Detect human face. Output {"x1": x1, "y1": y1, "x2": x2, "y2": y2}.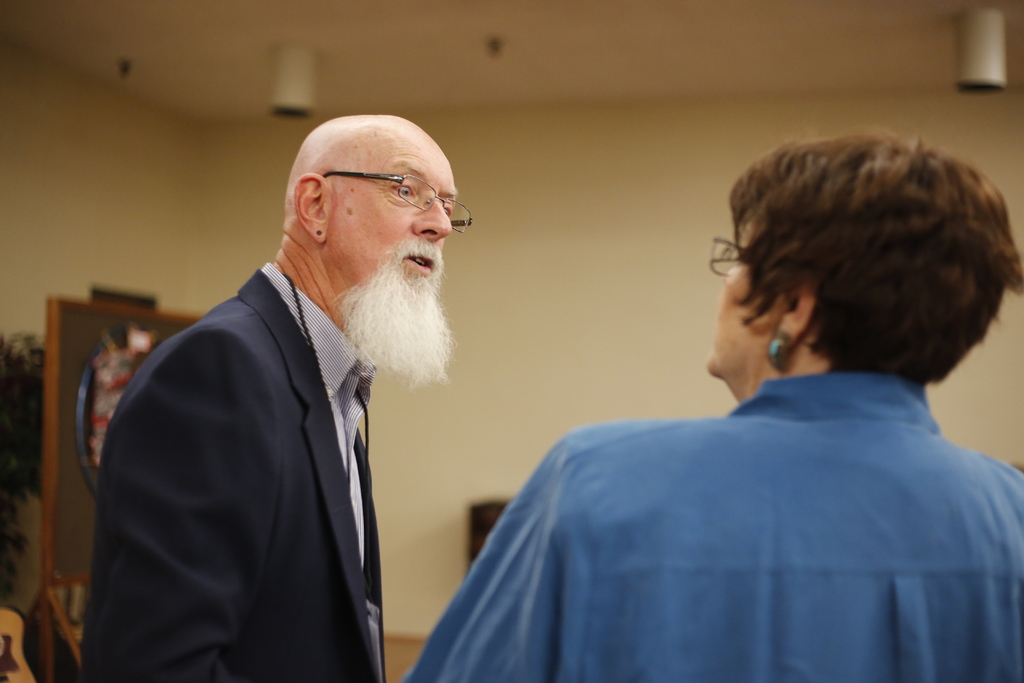
{"x1": 326, "y1": 139, "x2": 461, "y2": 327}.
